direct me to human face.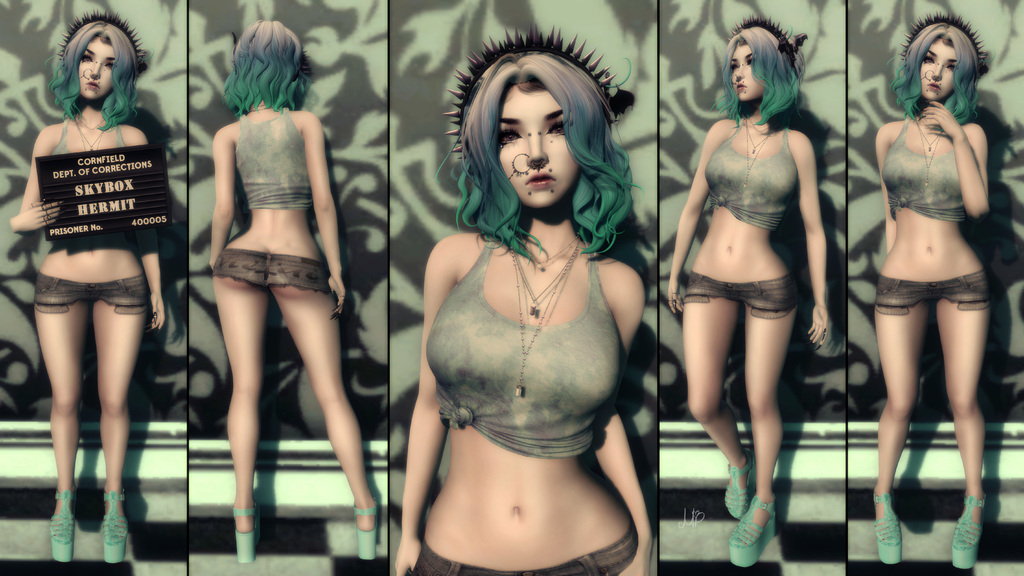
Direction: [x1=77, y1=40, x2=113, y2=97].
